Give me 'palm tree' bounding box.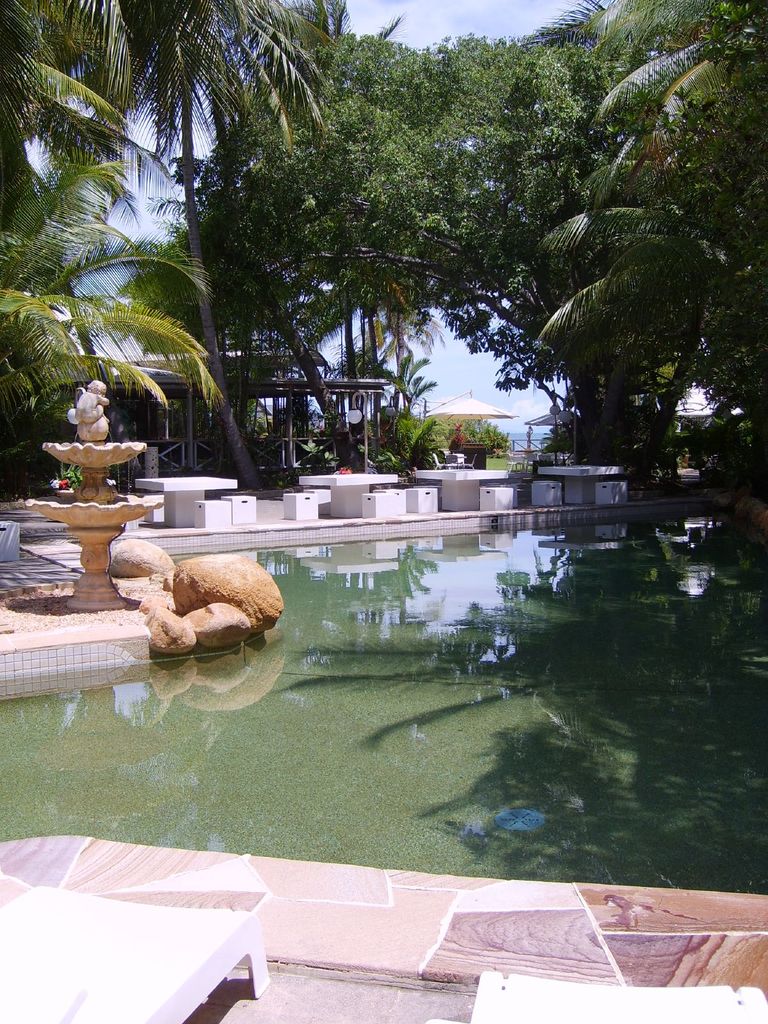
529, 0, 767, 507.
